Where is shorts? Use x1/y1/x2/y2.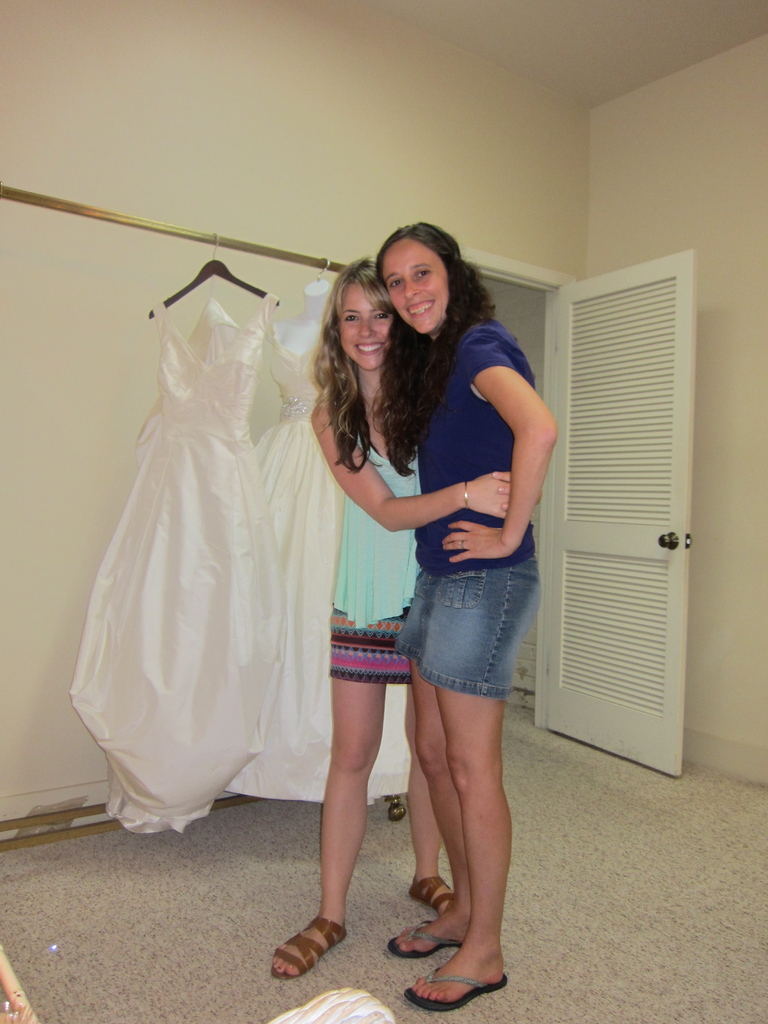
363/563/551/706.
